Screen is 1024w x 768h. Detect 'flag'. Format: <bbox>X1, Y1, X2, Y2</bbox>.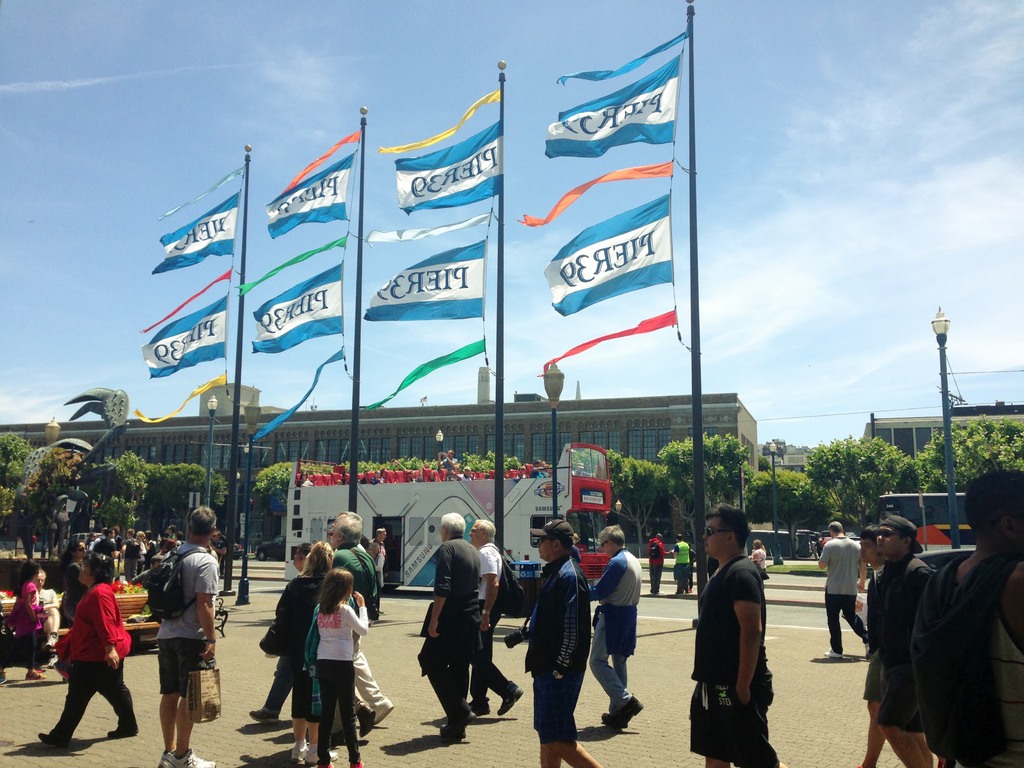
<bbox>543, 190, 669, 314</bbox>.
